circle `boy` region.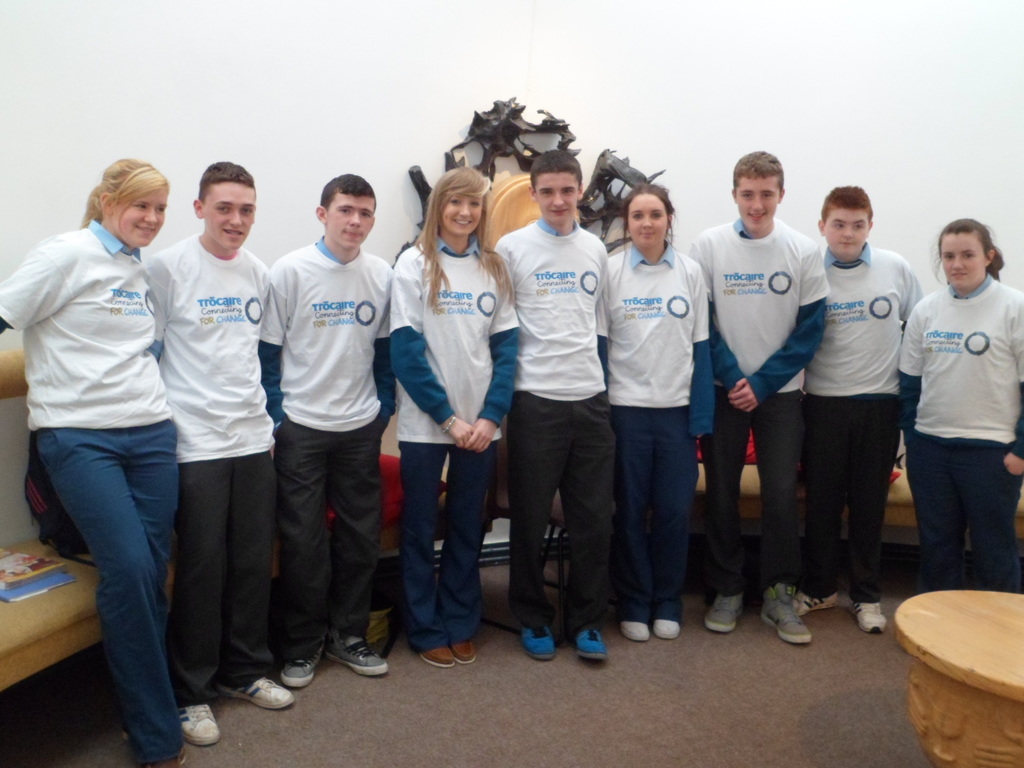
Region: {"x1": 143, "y1": 163, "x2": 294, "y2": 744}.
